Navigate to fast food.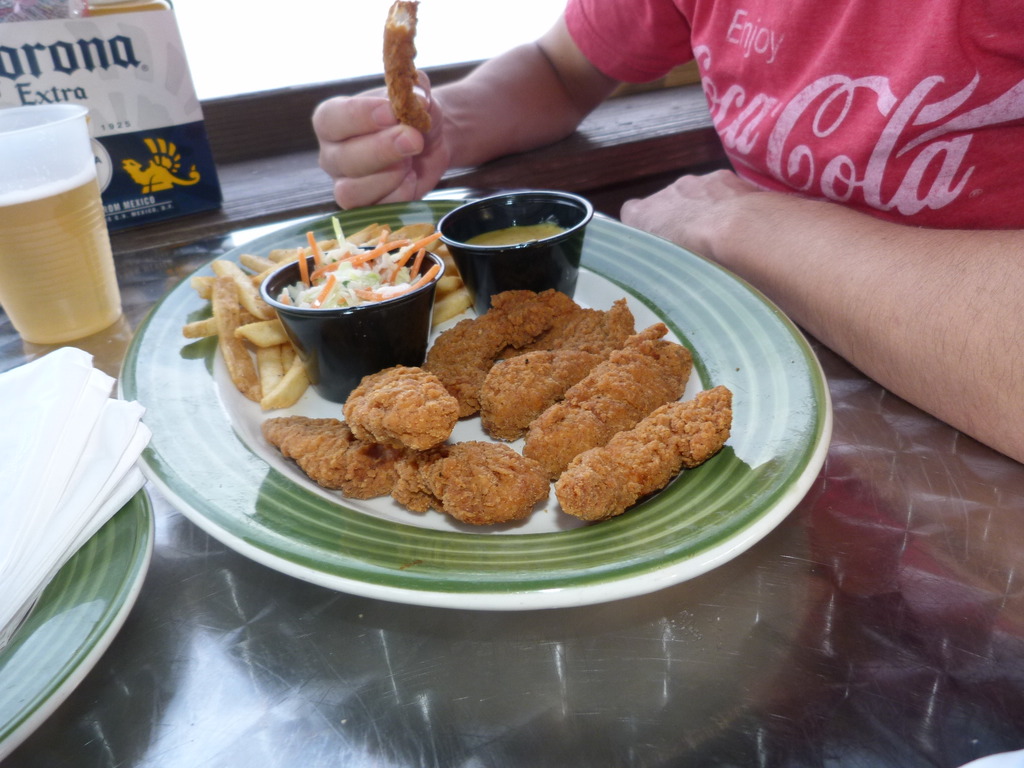
Navigation target: region(552, 383, 730, 523).
